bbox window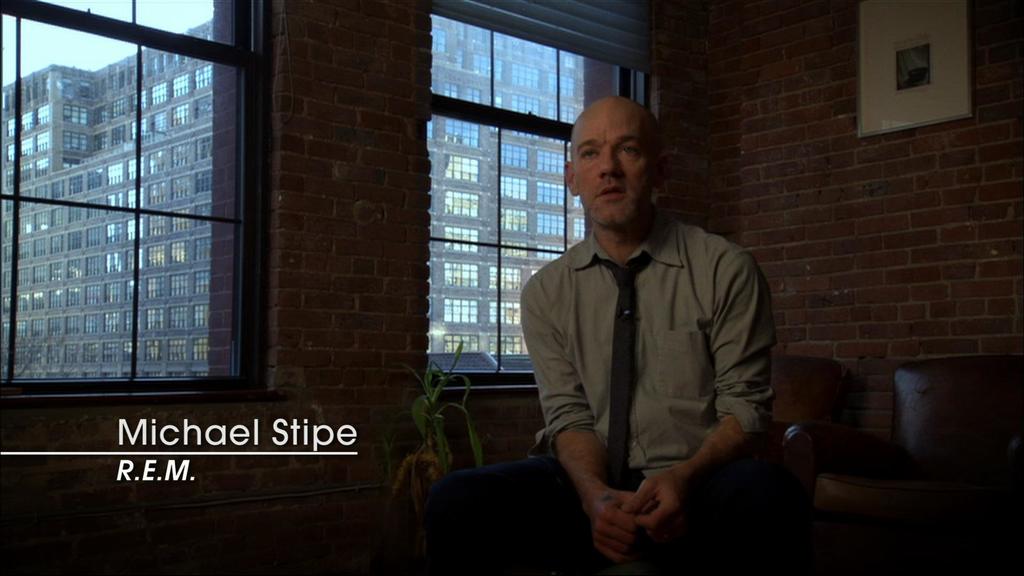
104, 100, 131, 113
